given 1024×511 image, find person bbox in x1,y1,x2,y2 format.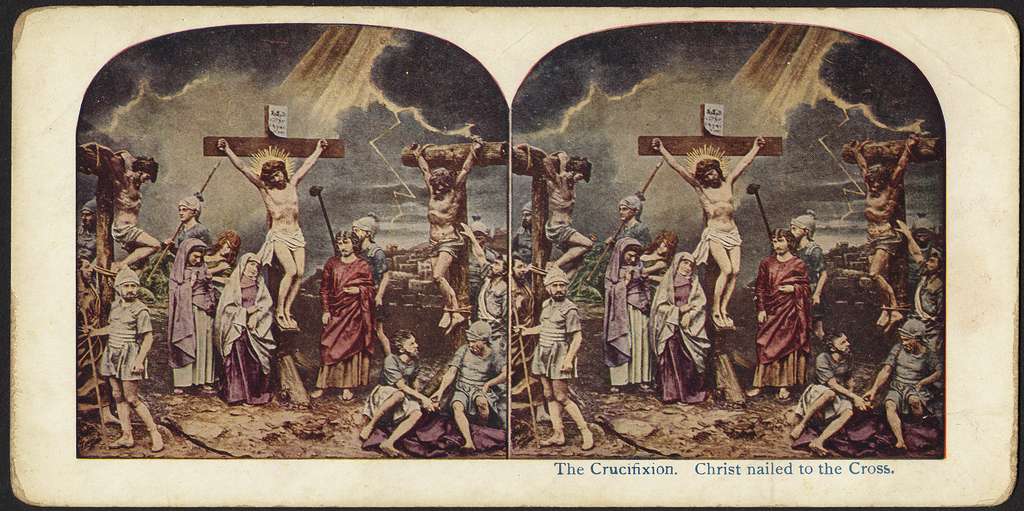
541,152,595,272.
